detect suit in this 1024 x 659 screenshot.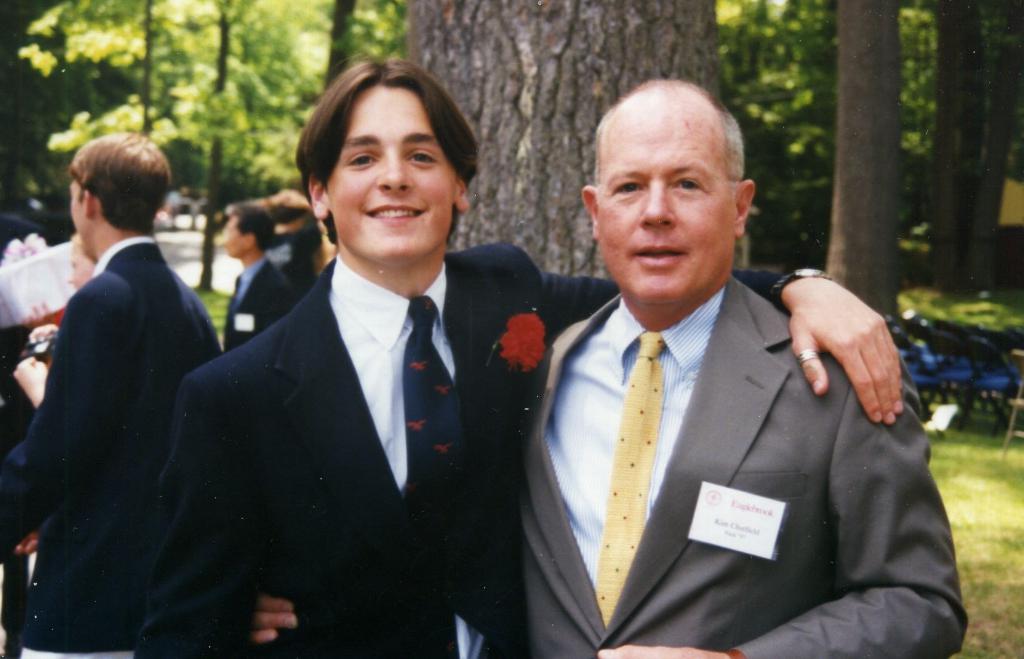
Detection: 517 275 979 658.
